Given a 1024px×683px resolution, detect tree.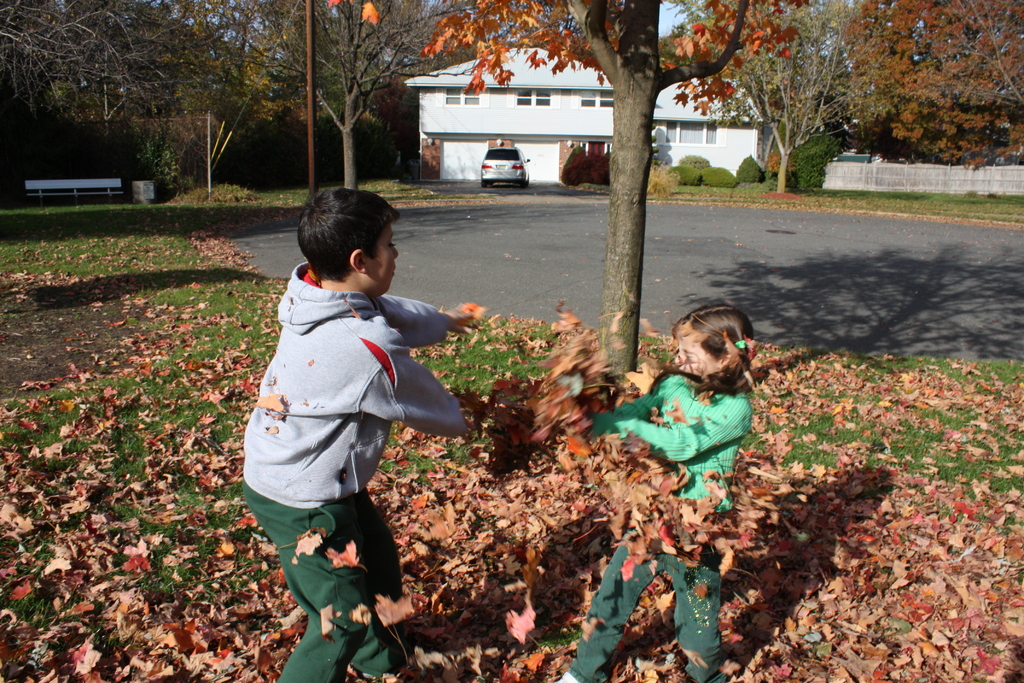
box(175, 0, 298, 191).
